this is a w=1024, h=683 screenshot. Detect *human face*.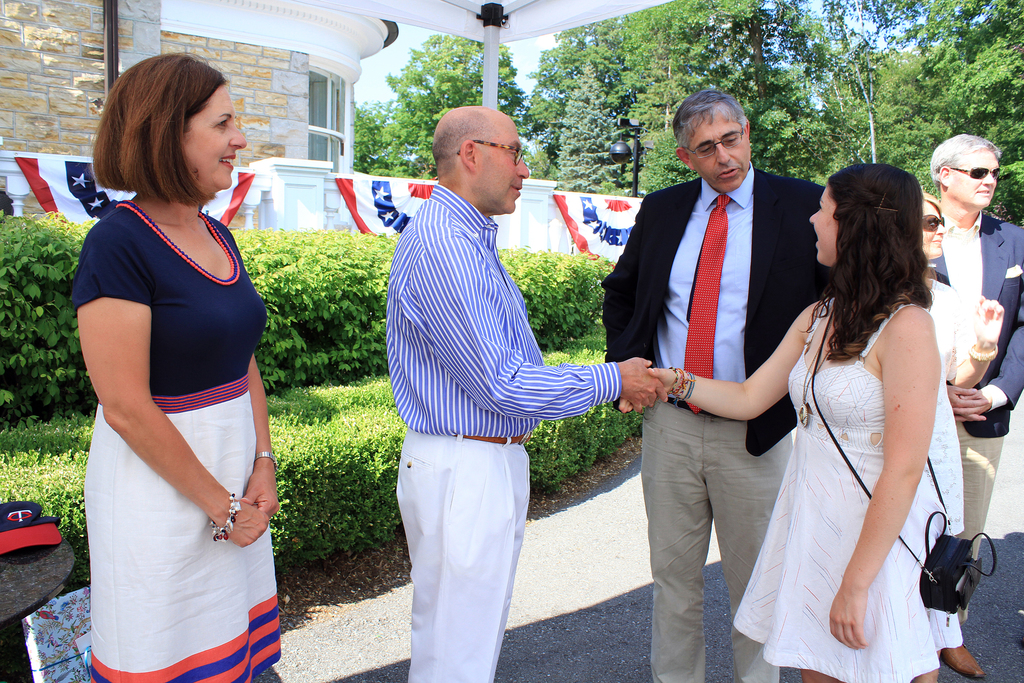
[x1=925, y1=201, x2=945, y2=256].
